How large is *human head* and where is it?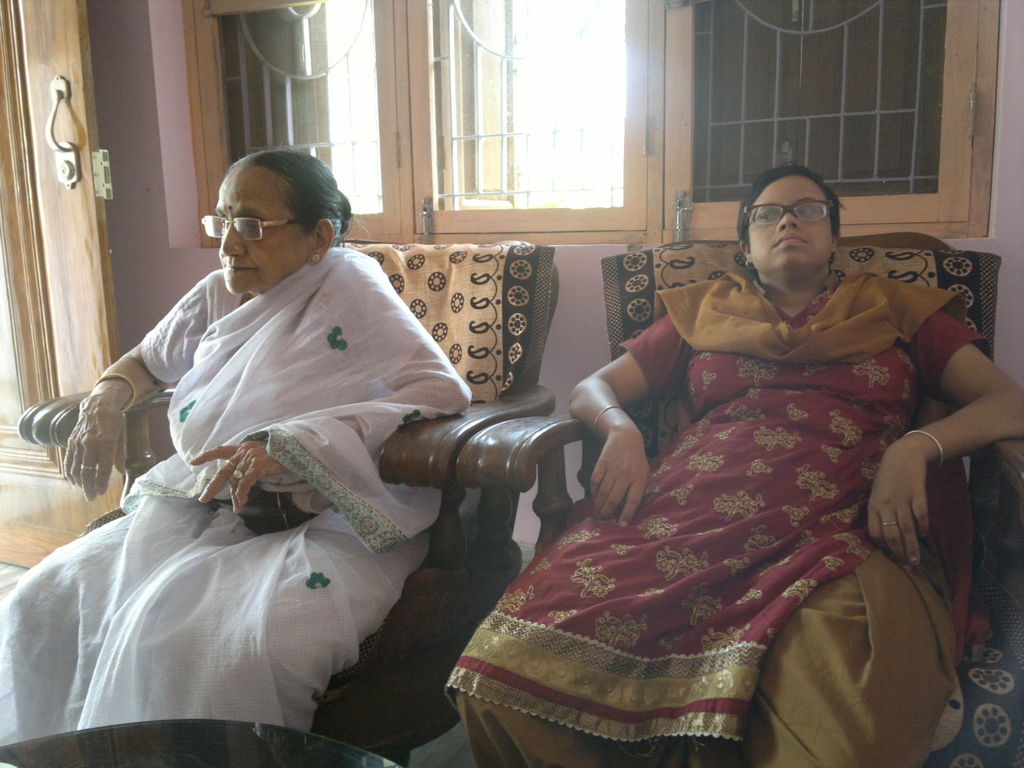
Bounding box: {"x1": 212, "y1": 148, "x2": 351, "y2": 296}.
